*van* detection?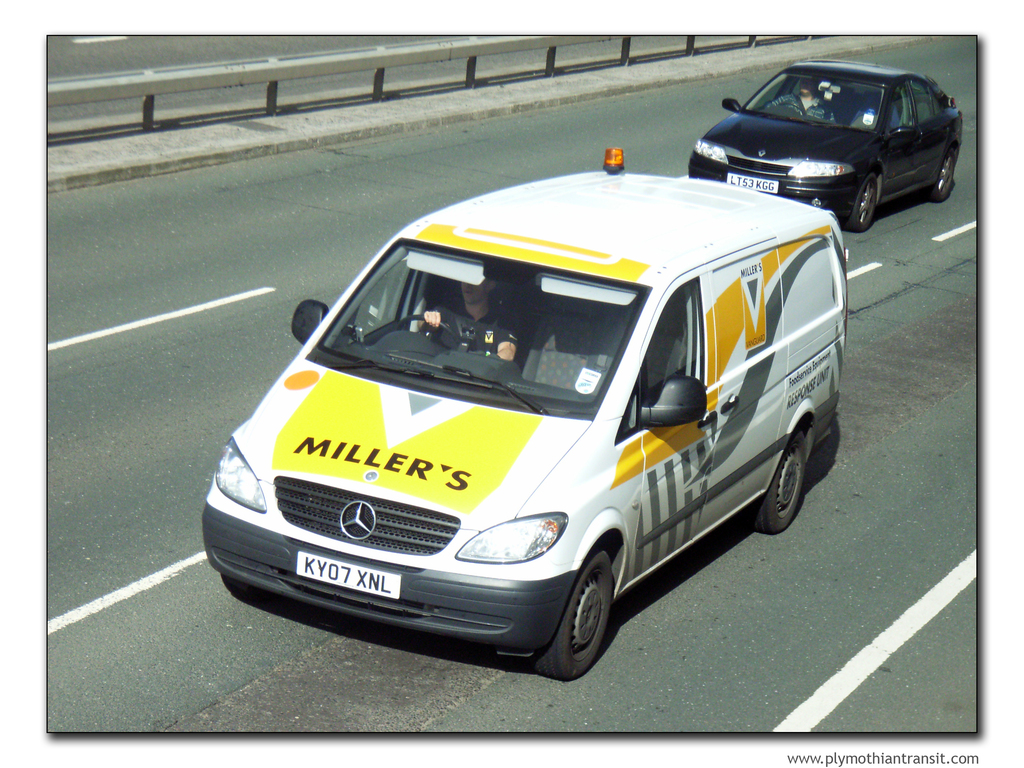
197/145/843/685
